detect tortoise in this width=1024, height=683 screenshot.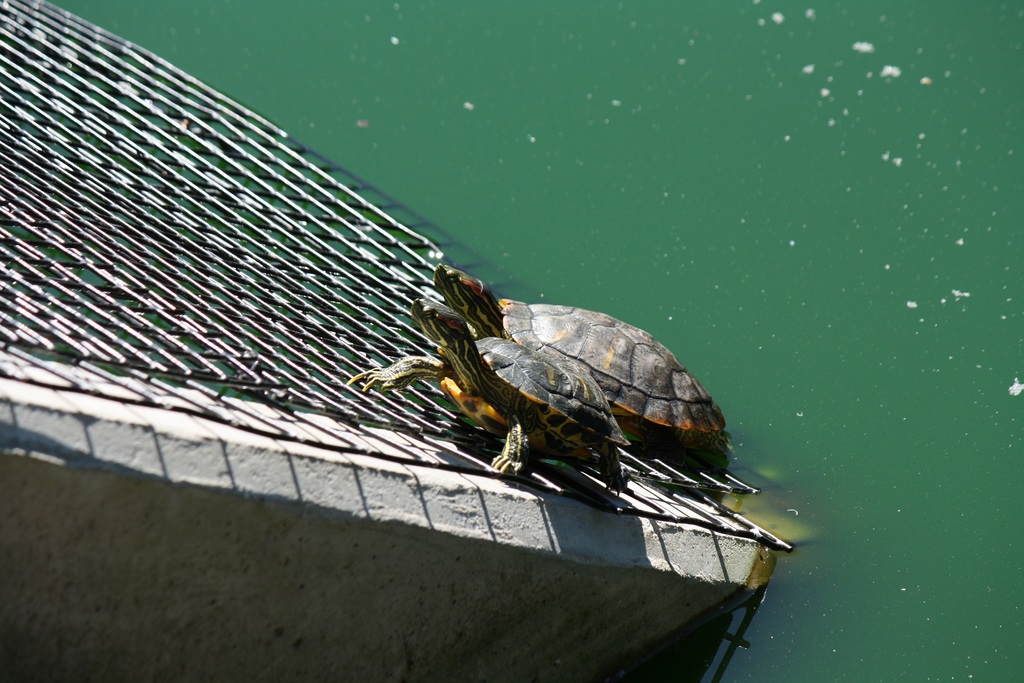
Detection: rect(424, 267, 737, 469).
